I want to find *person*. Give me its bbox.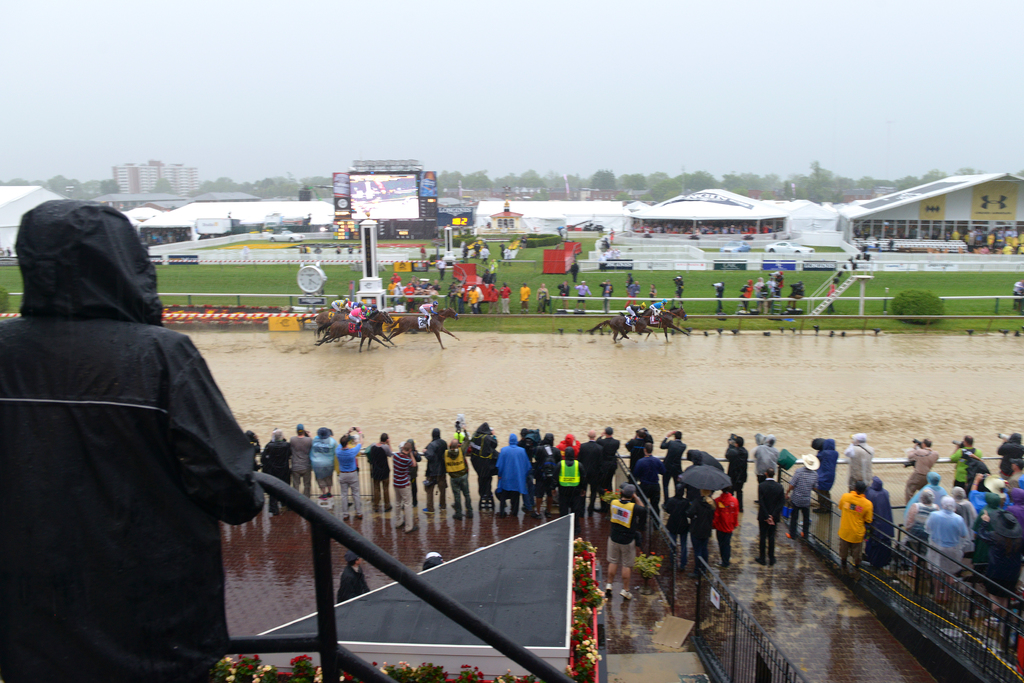
BBox(472, 422, 510, 508).
